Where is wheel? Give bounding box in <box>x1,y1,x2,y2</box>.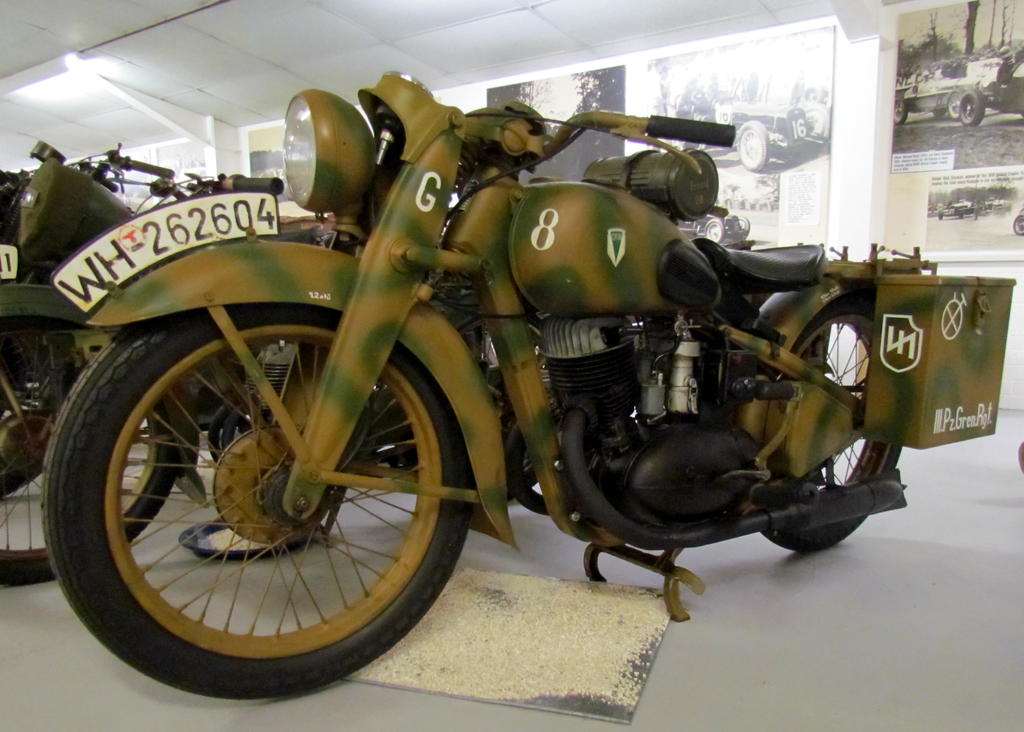
<box>804,101,829,137</box>.
